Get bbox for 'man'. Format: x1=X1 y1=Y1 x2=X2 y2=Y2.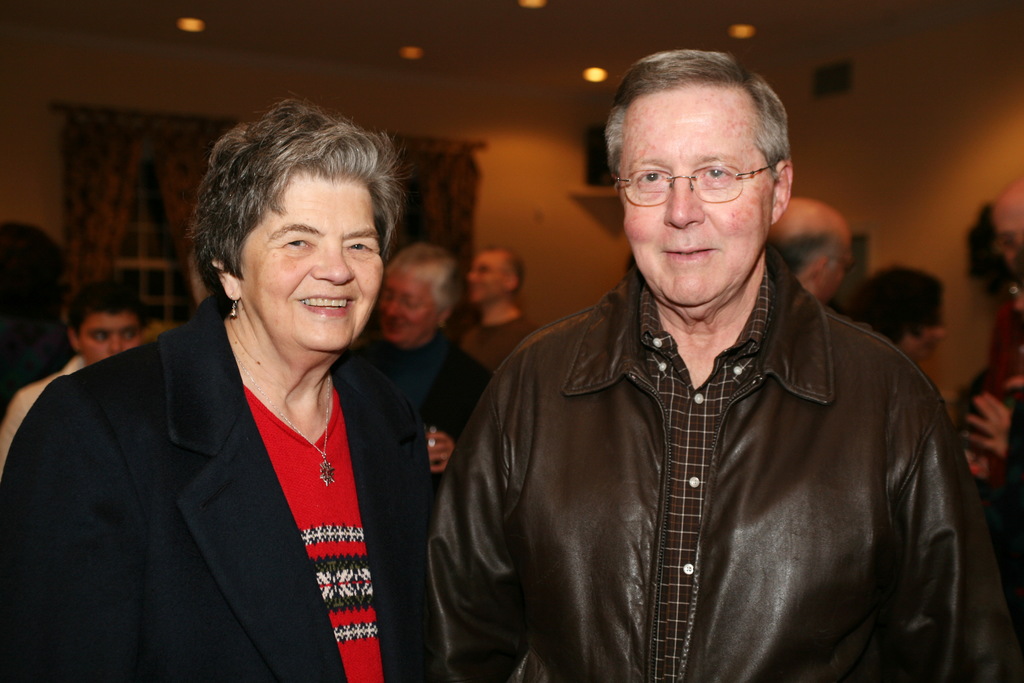
x1=425 y1=47 x2=1023 y2=682.
